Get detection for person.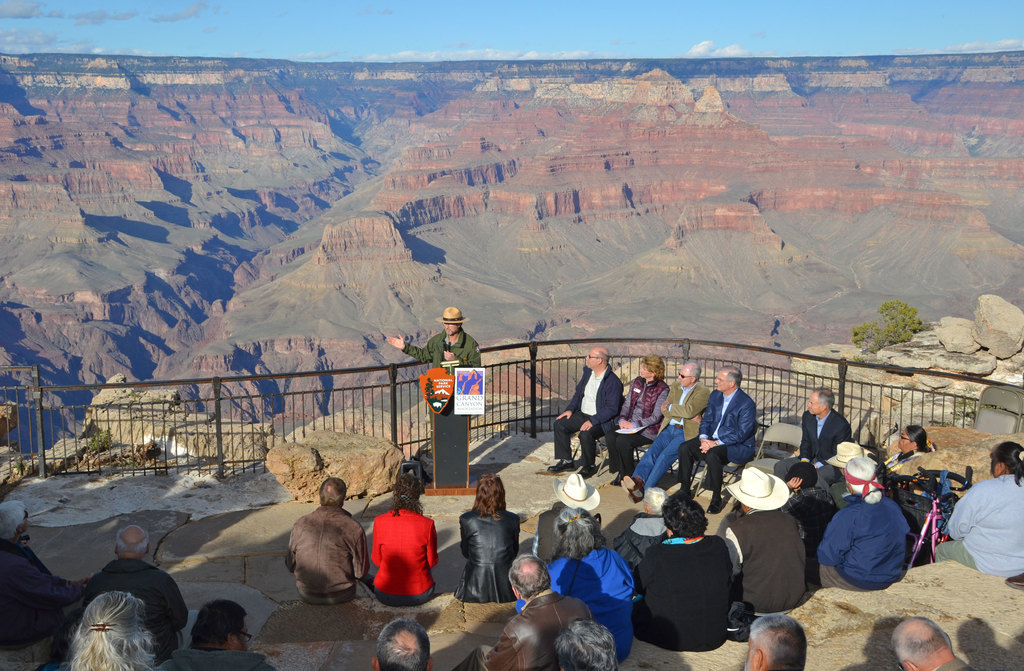
Detection: locate(152, 592, 279, 670).
